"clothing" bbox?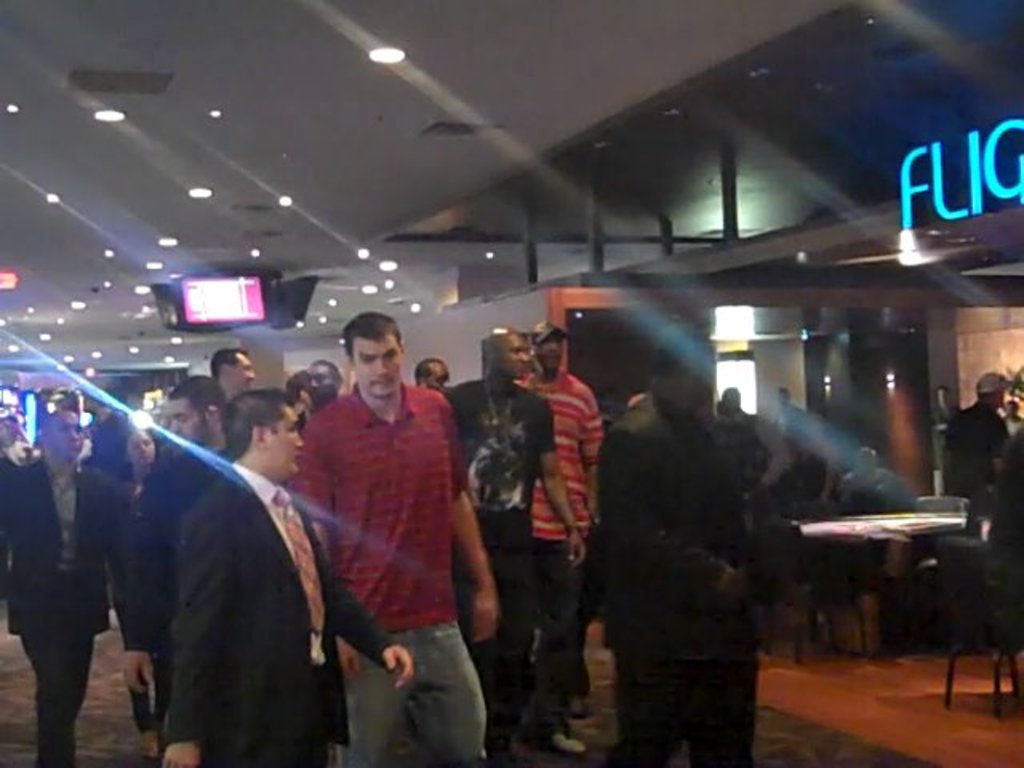
locate(600, 400, 762, 762)
